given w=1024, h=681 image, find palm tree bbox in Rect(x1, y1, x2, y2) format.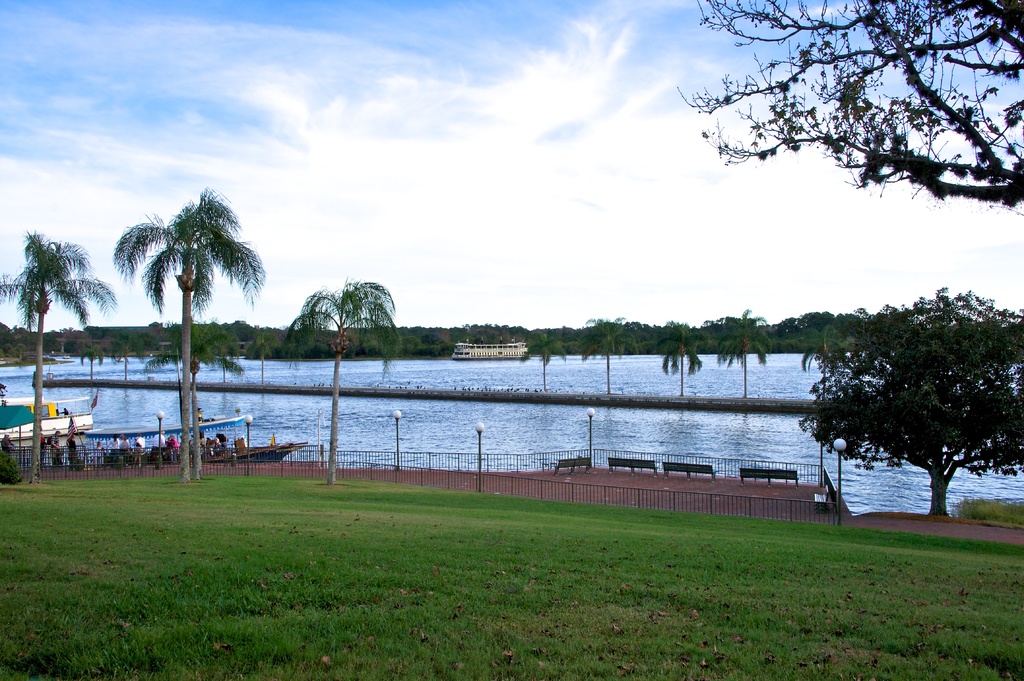
Rect(578, 317, 638, 397).
